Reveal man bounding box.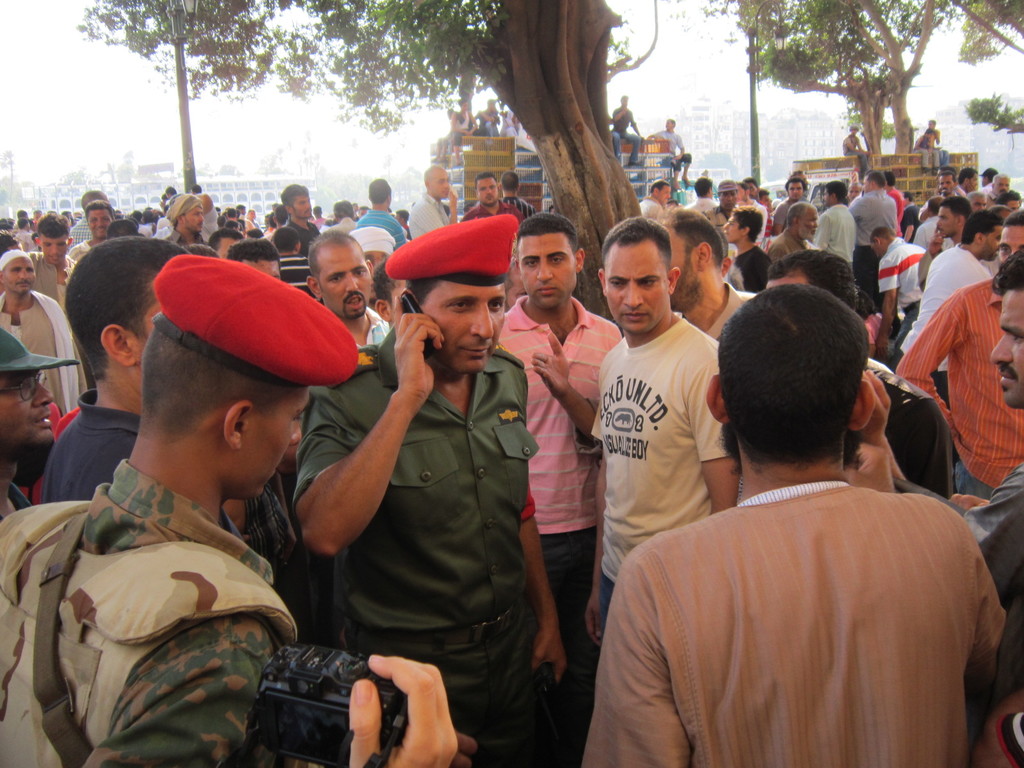
Revealed: x1=0, y1=323, x2=68, y2=518.
